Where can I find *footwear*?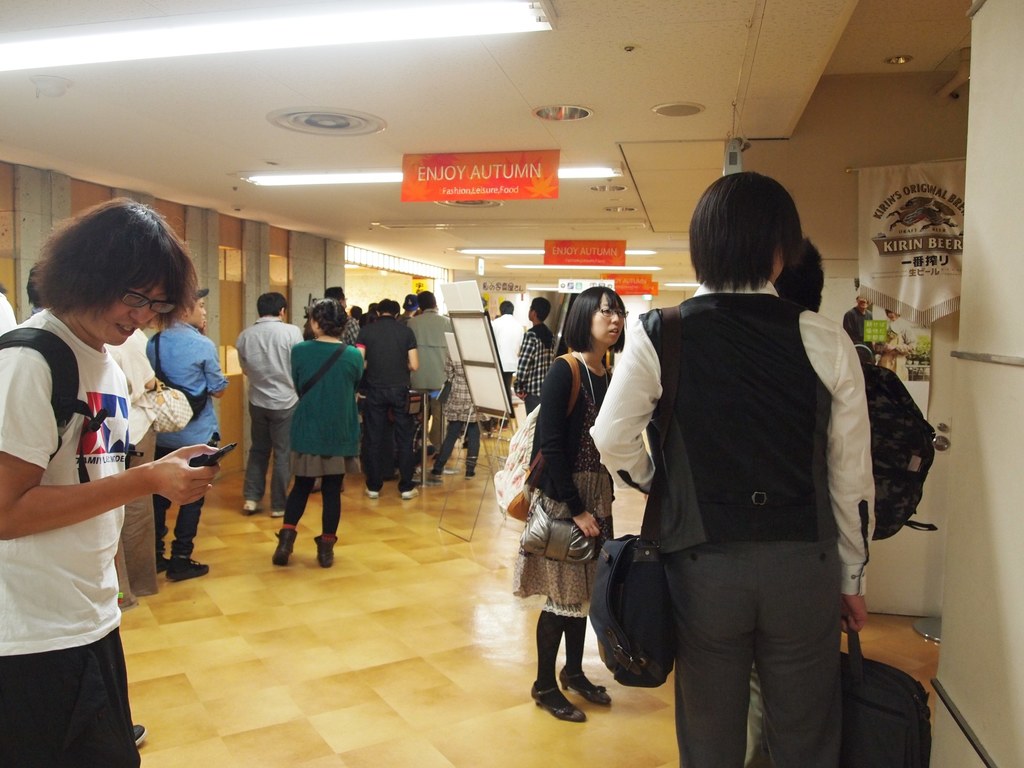
You can find it at 169:558:209:584.
